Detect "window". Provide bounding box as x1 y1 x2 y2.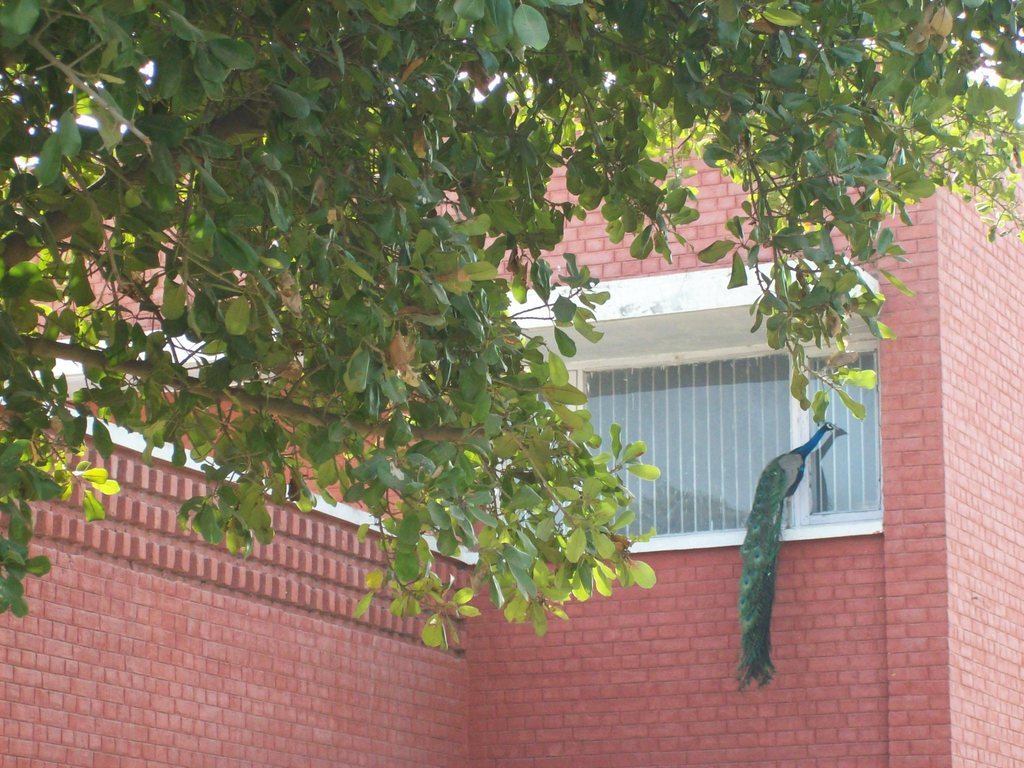
522 336 884 547.
